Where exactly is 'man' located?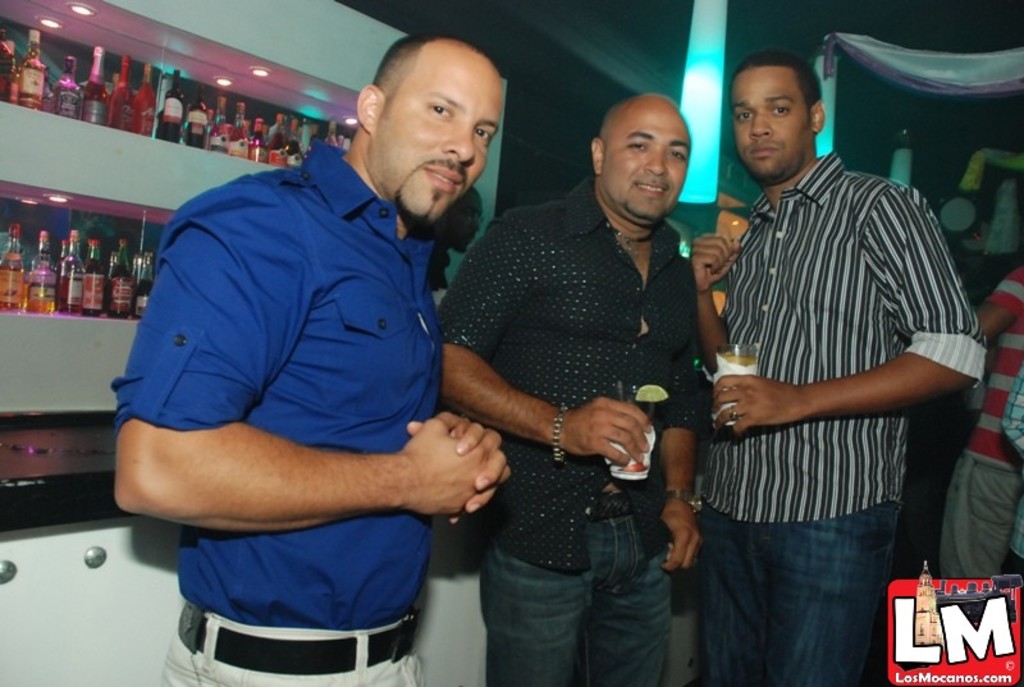
Its bounding box is bbox=[435, 92, 701, 686].
